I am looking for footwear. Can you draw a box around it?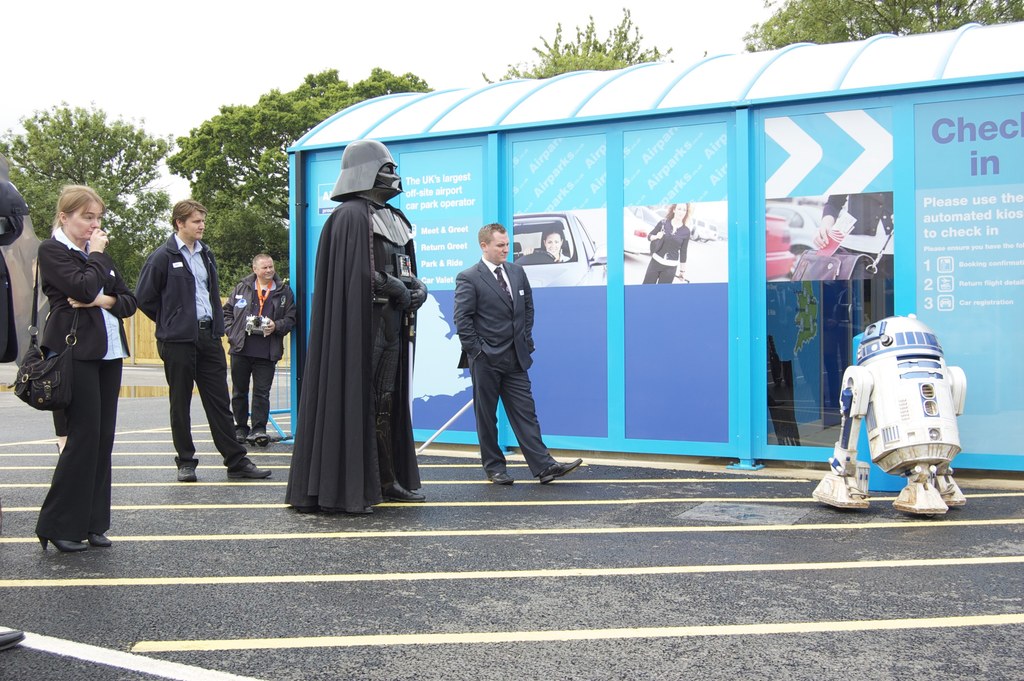
Sure, the bounding box is <bbox>228, 463, 275, 479</bbox>.
